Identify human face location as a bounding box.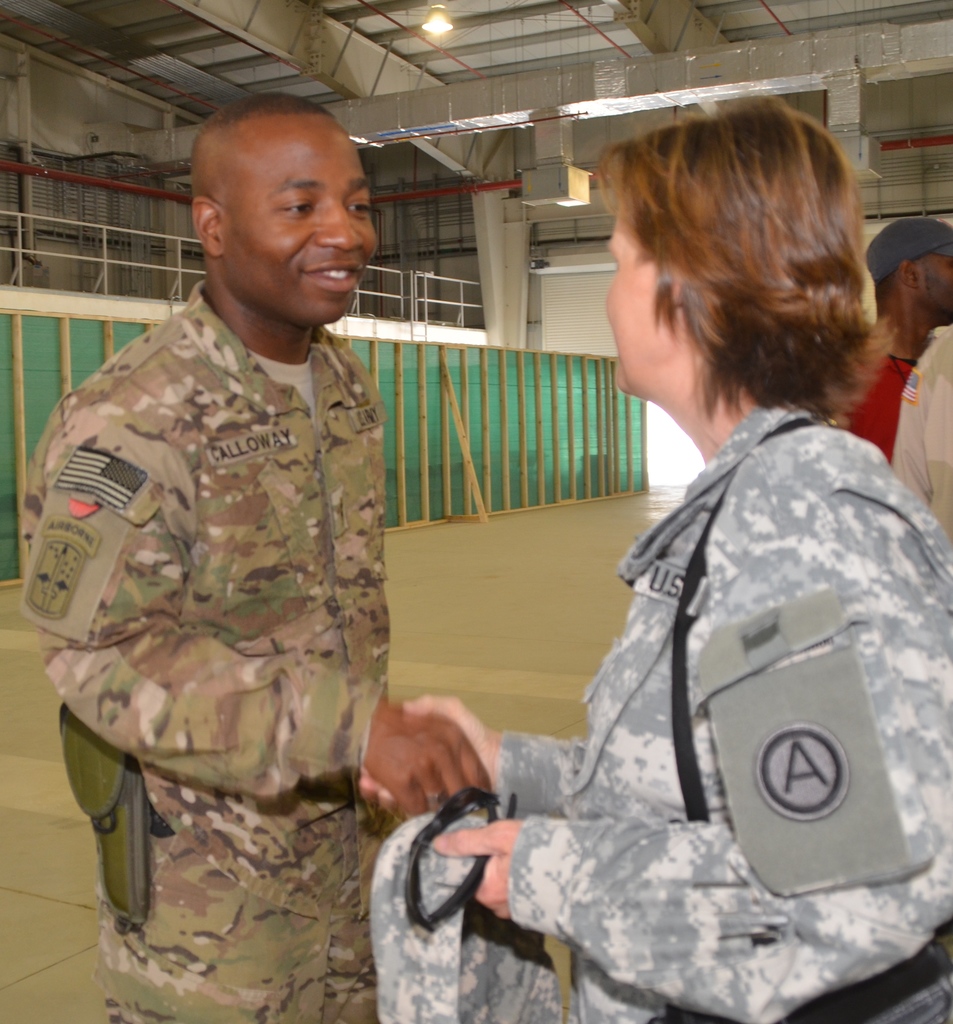
x1=597, y1=211, x2=669, y2=398.
